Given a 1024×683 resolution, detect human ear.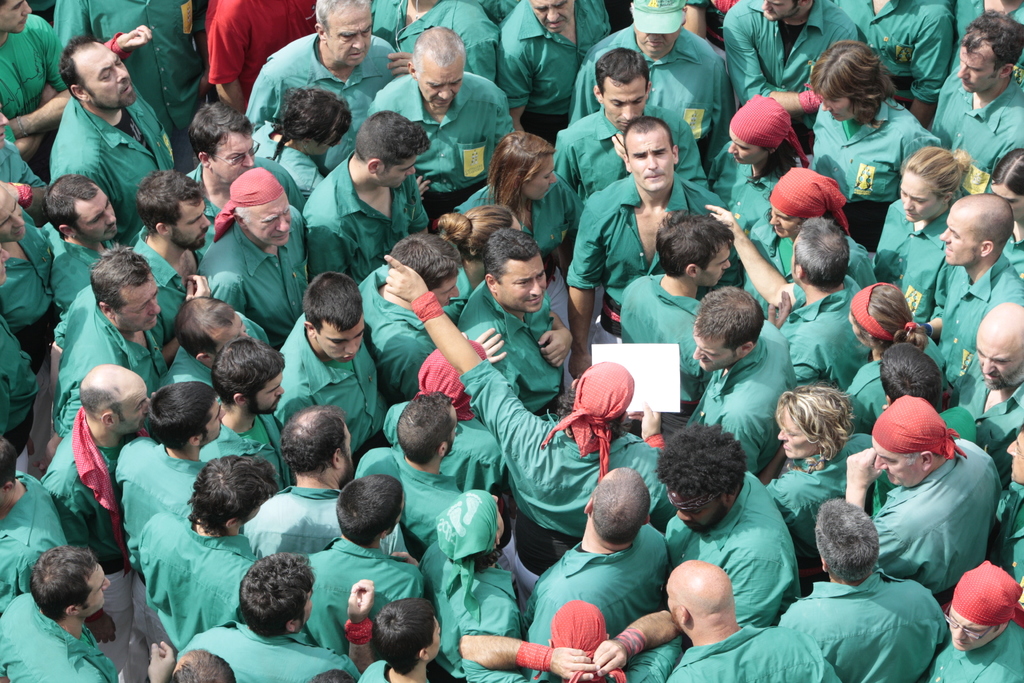
x1=368 y1=159 x2=380 y2=174.
